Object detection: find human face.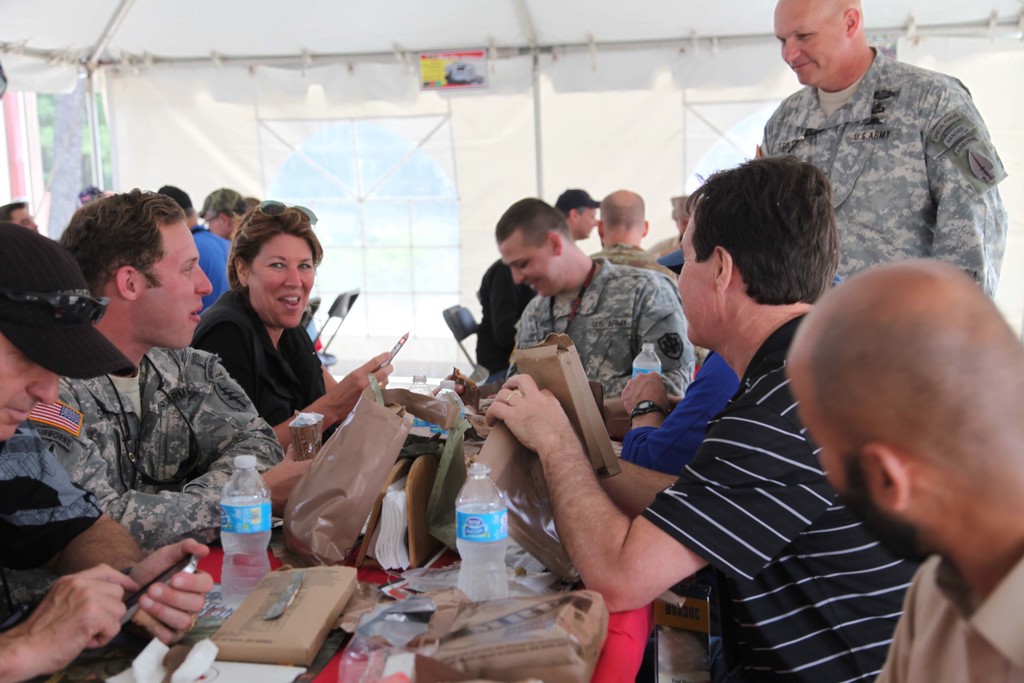
{"left": 10, "top": 208, "right": 38, "bottom": 232}.
